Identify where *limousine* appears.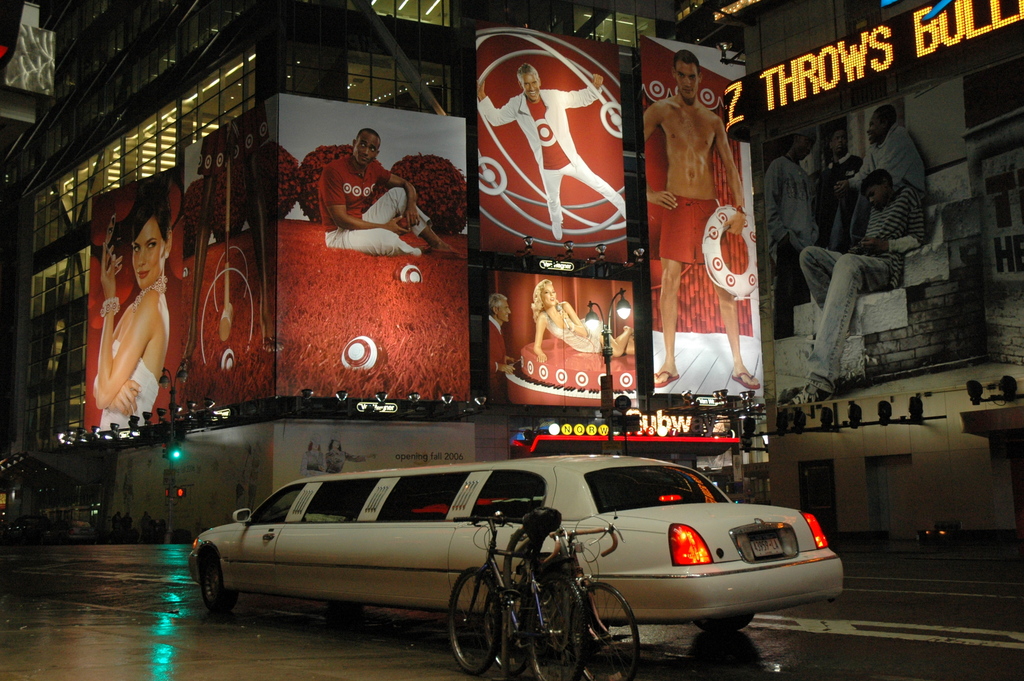
Appears at left=186, top=458, right=844, bottom=665.
